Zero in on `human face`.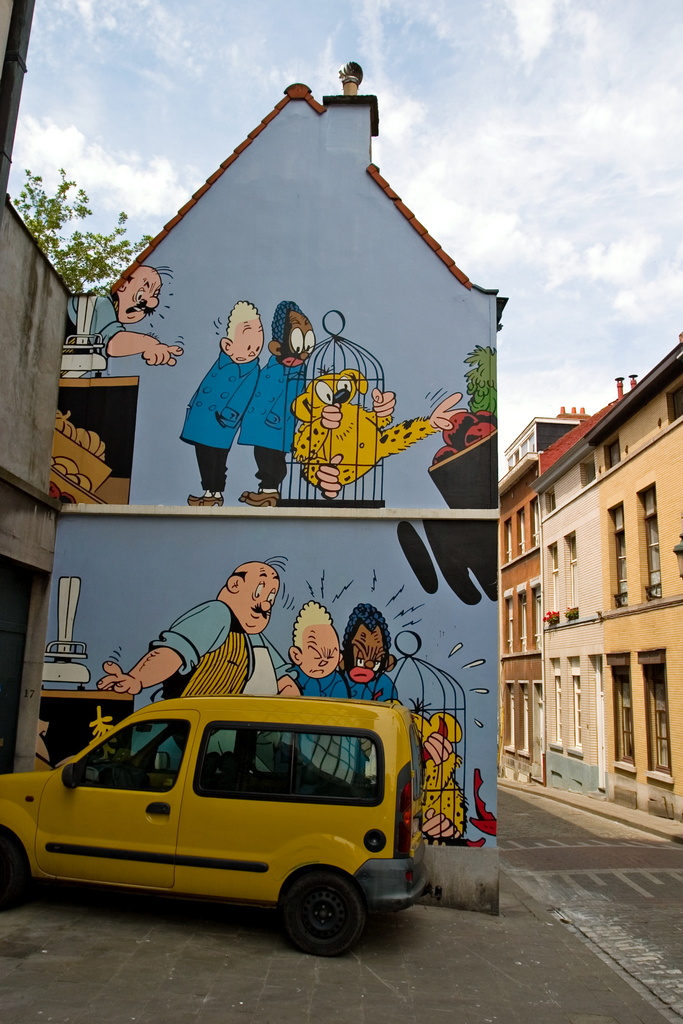
Zeroed in: {"left": 117, "top": 272, "right": 160, "bottom": 324}.
